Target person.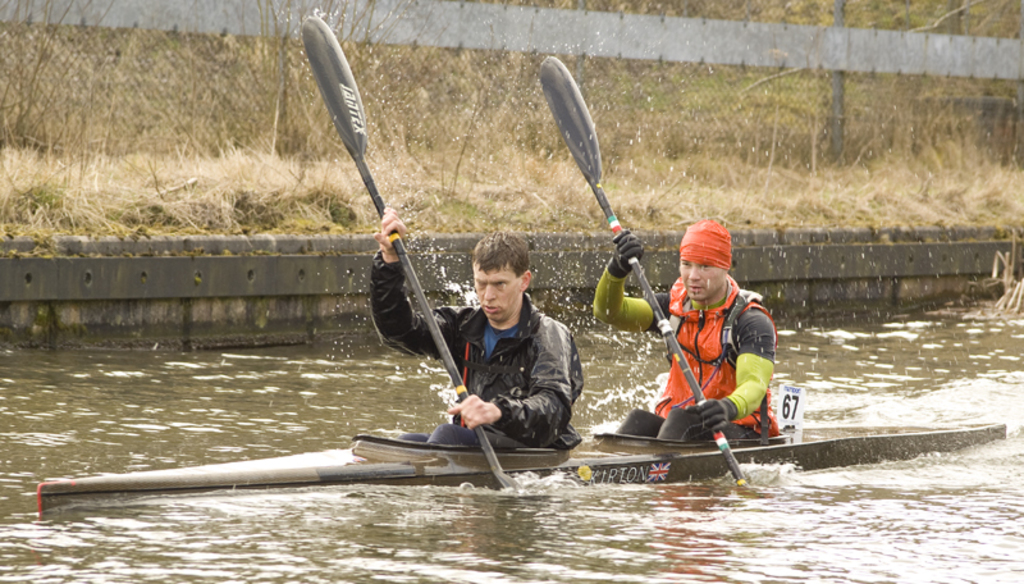
Target region: 367 213 585 443.
